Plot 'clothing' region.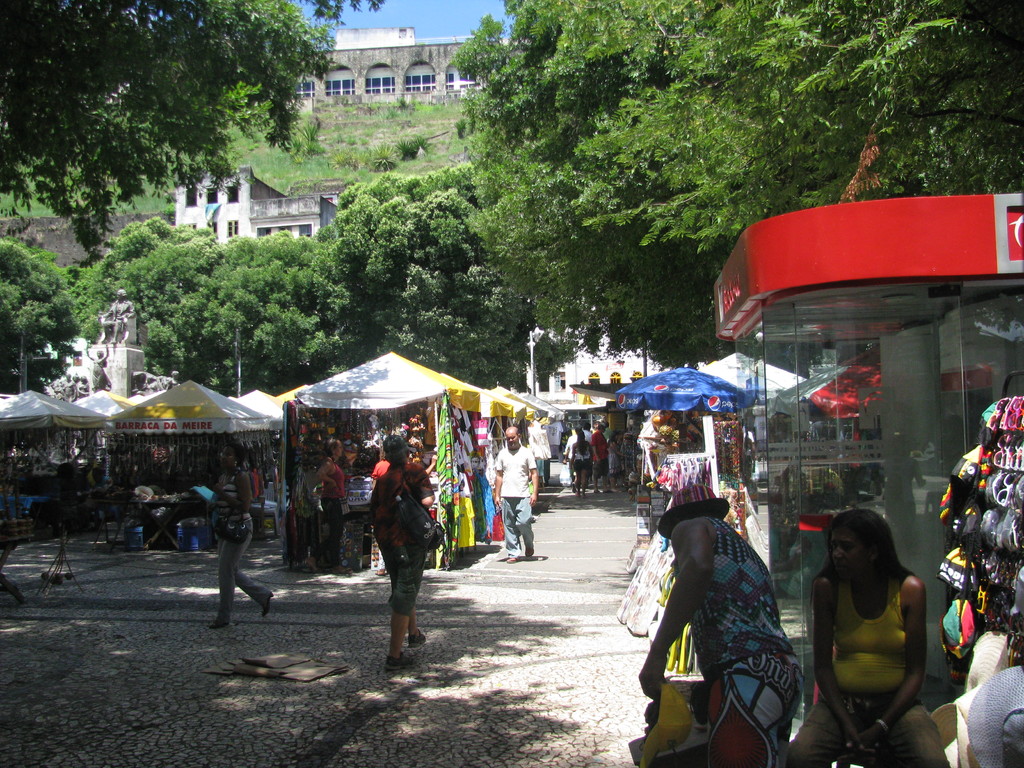
Plotted at pyautogui.locateOnScreen(360, 452, 444, 626).
